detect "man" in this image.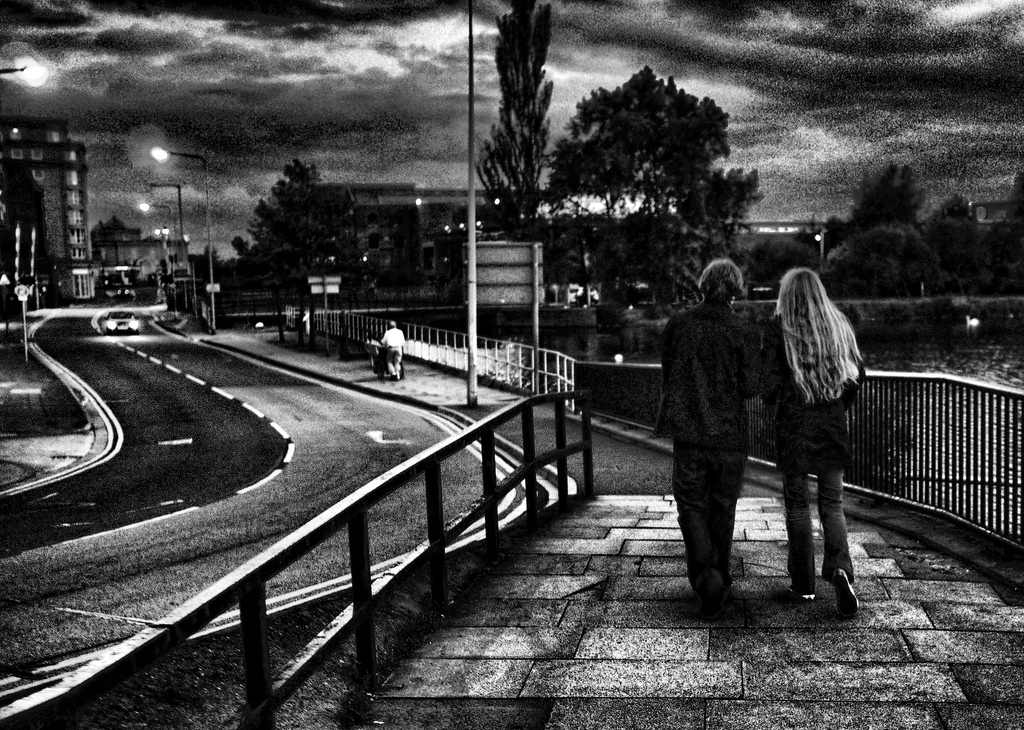
Detection: locate(380, 320, 407, 381).
